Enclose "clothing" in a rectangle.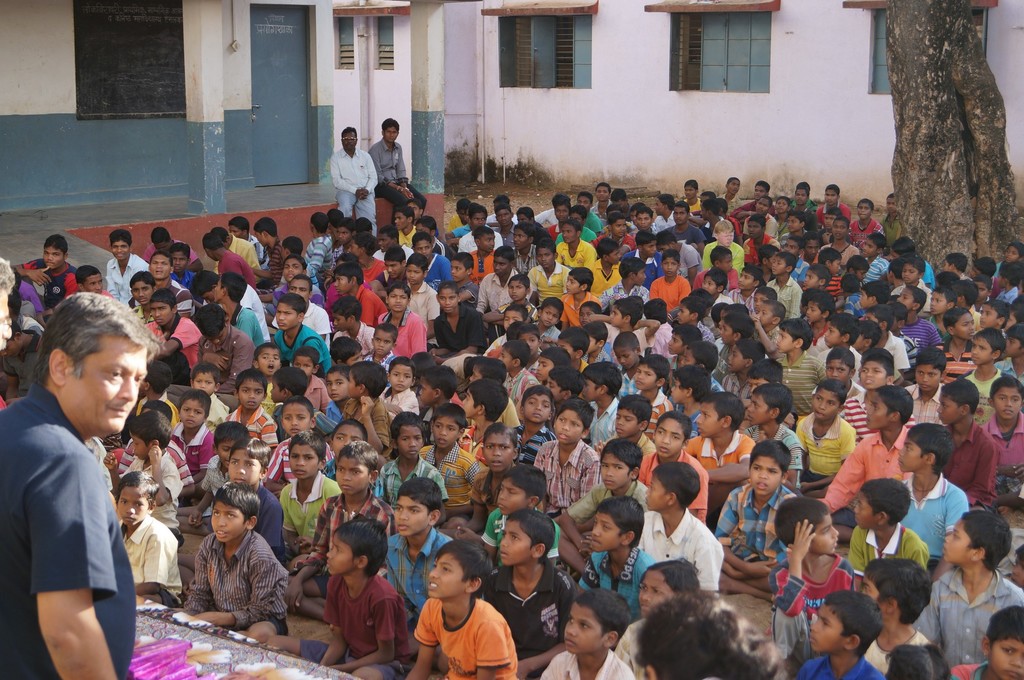
pyautogui.locateOnScreen(516, 246, 532, 271).
